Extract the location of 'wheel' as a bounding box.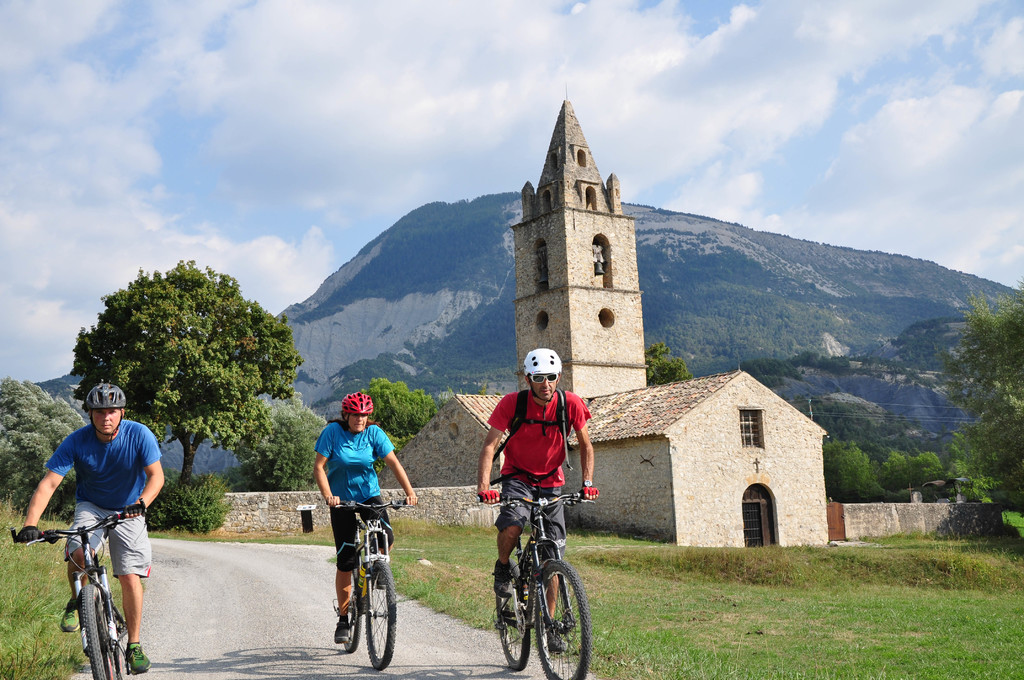
bbox(79, 580, 107, 679).
